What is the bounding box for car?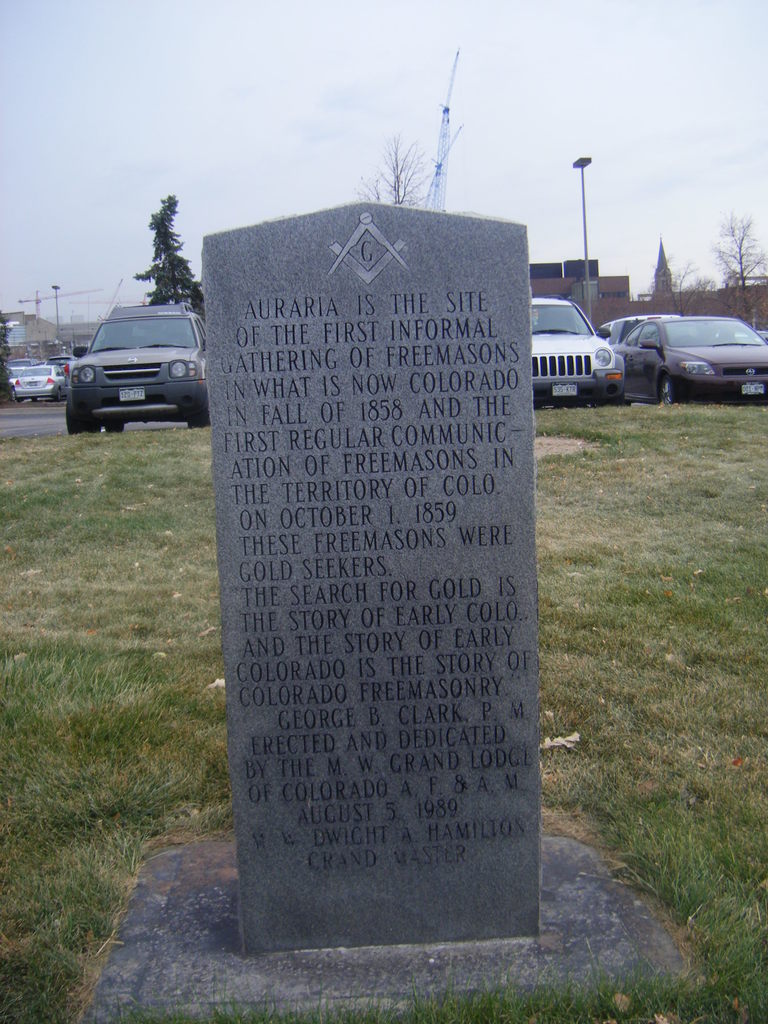
Rect(0, 356, 64, 414).
